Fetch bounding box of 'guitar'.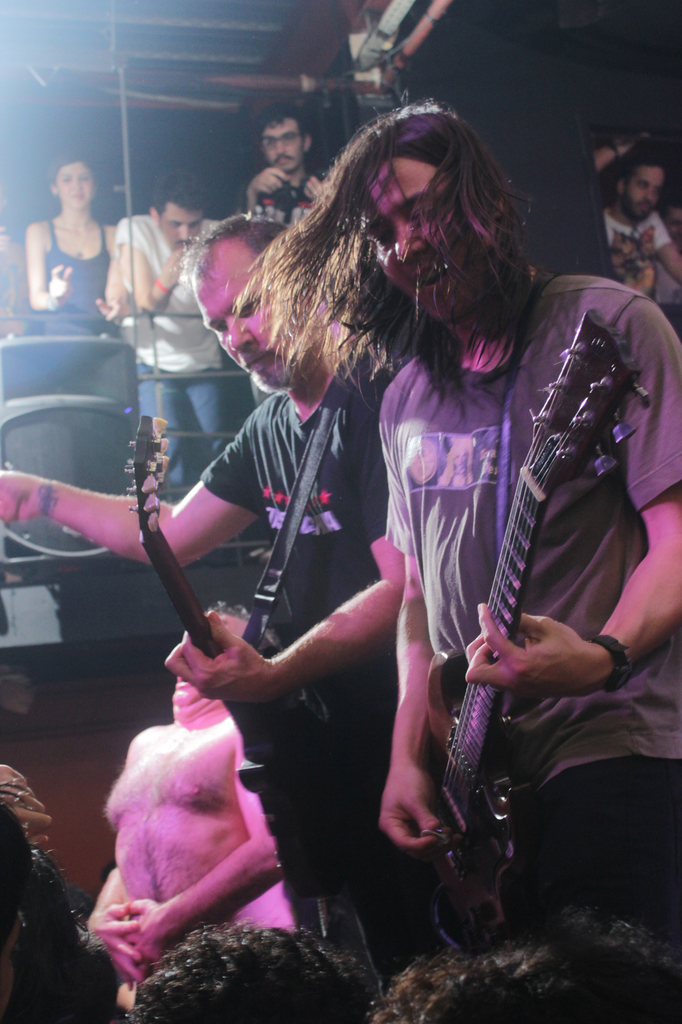
Bbox: [404,276,653,888].
